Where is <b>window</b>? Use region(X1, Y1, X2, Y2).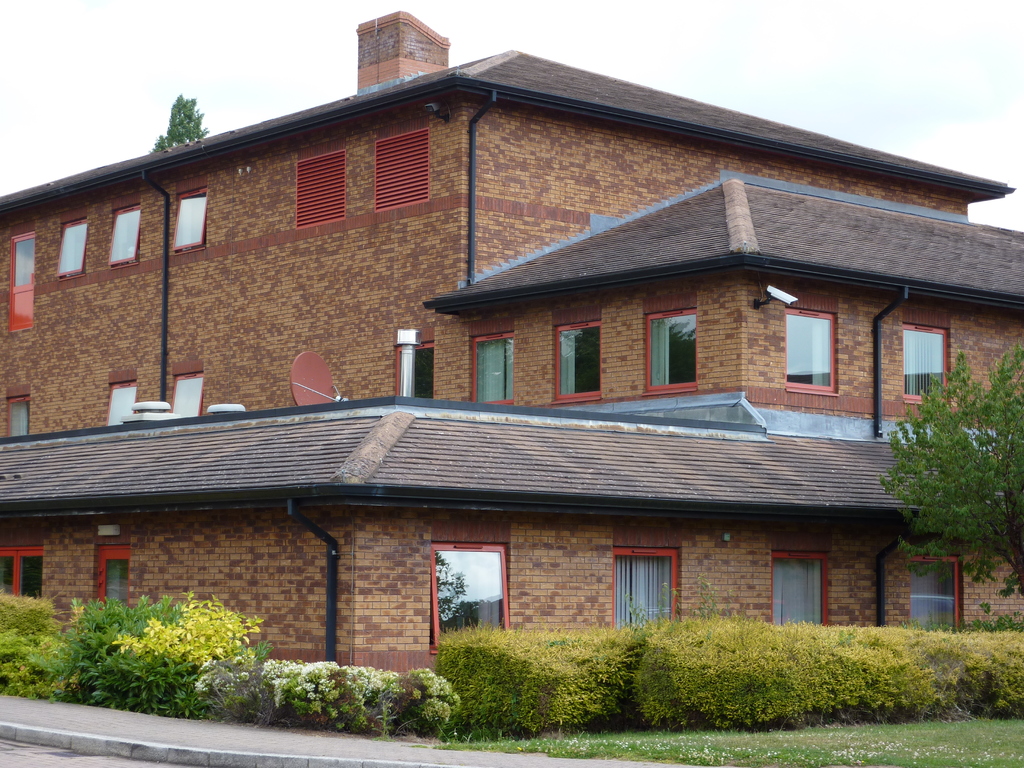
region(621, 539, 685, 636).
